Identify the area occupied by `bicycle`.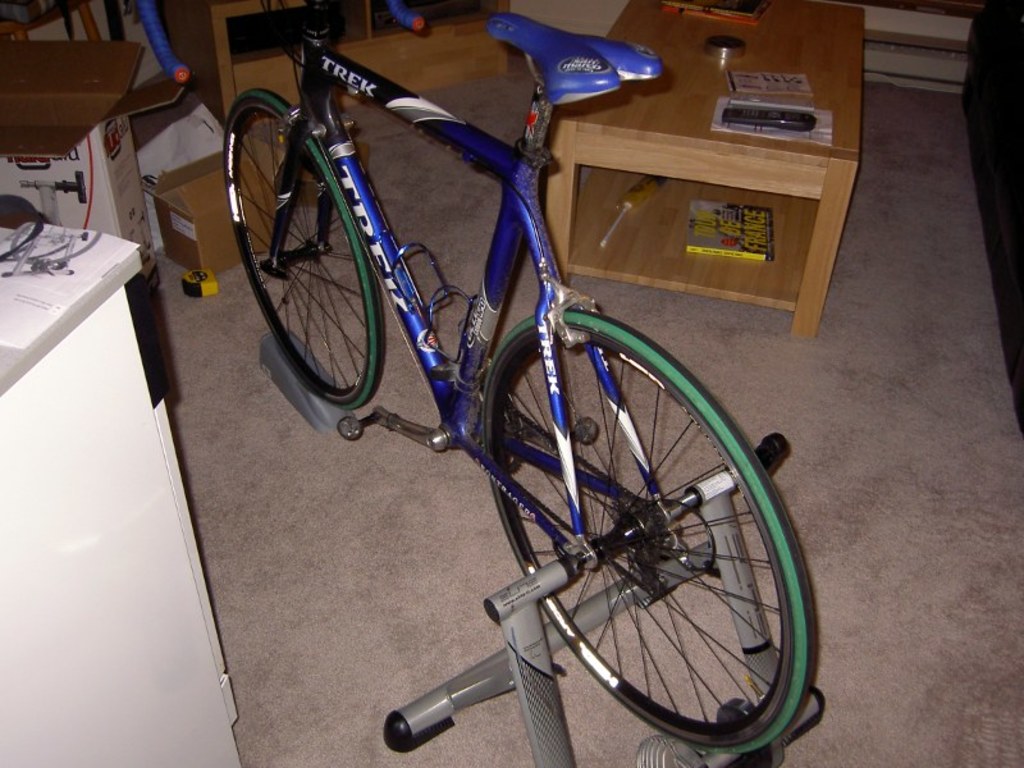
Area: (x1=179, y1=20, x2=820, y2=767).
